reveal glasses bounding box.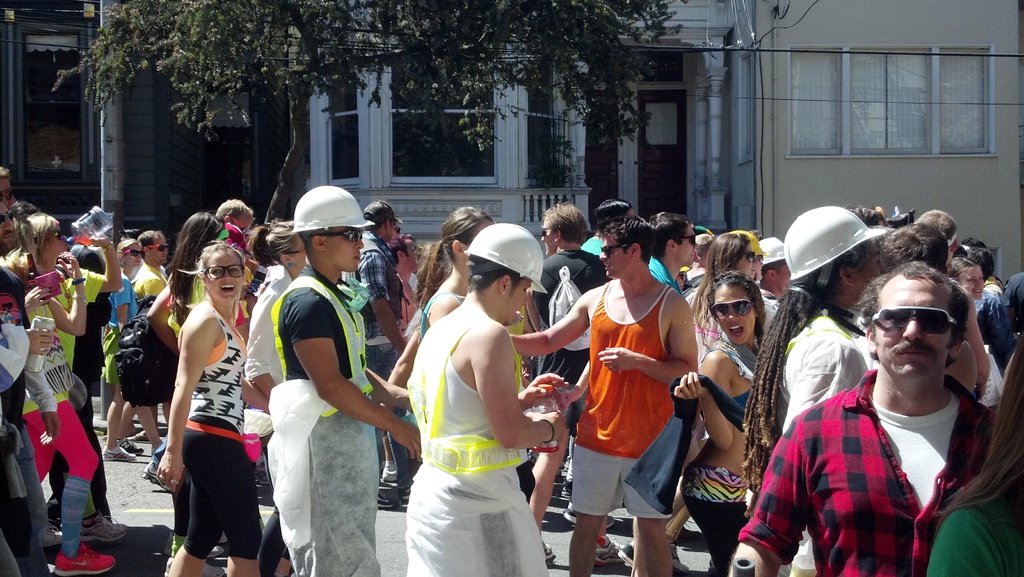
Revealed: Rect(600, 244, 641, 261).
